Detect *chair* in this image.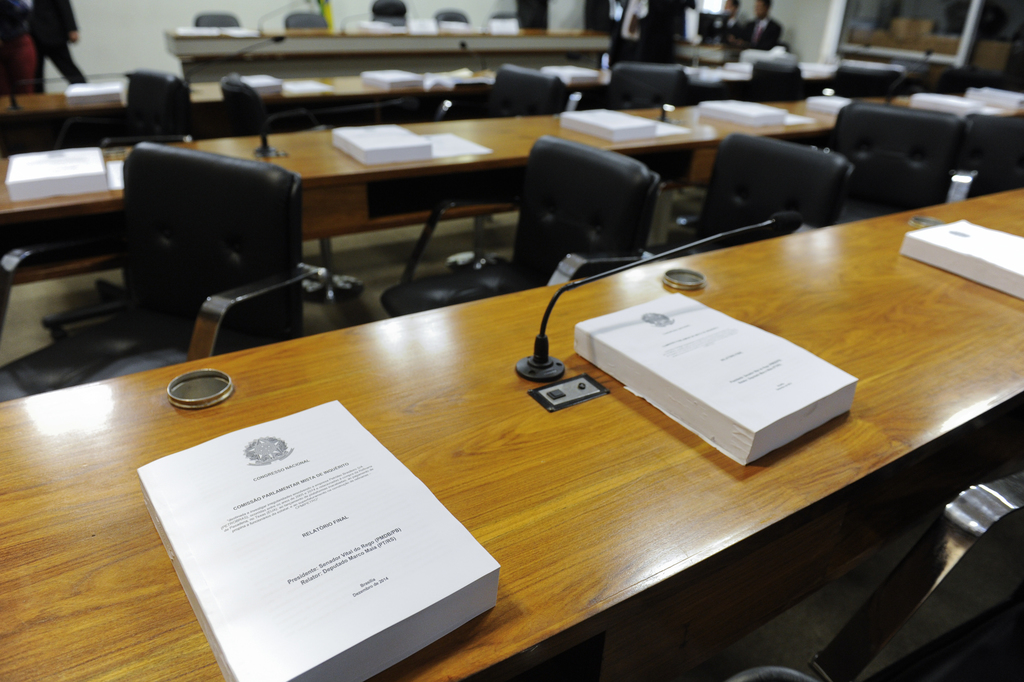
Detection: 936/62/1007/98.
